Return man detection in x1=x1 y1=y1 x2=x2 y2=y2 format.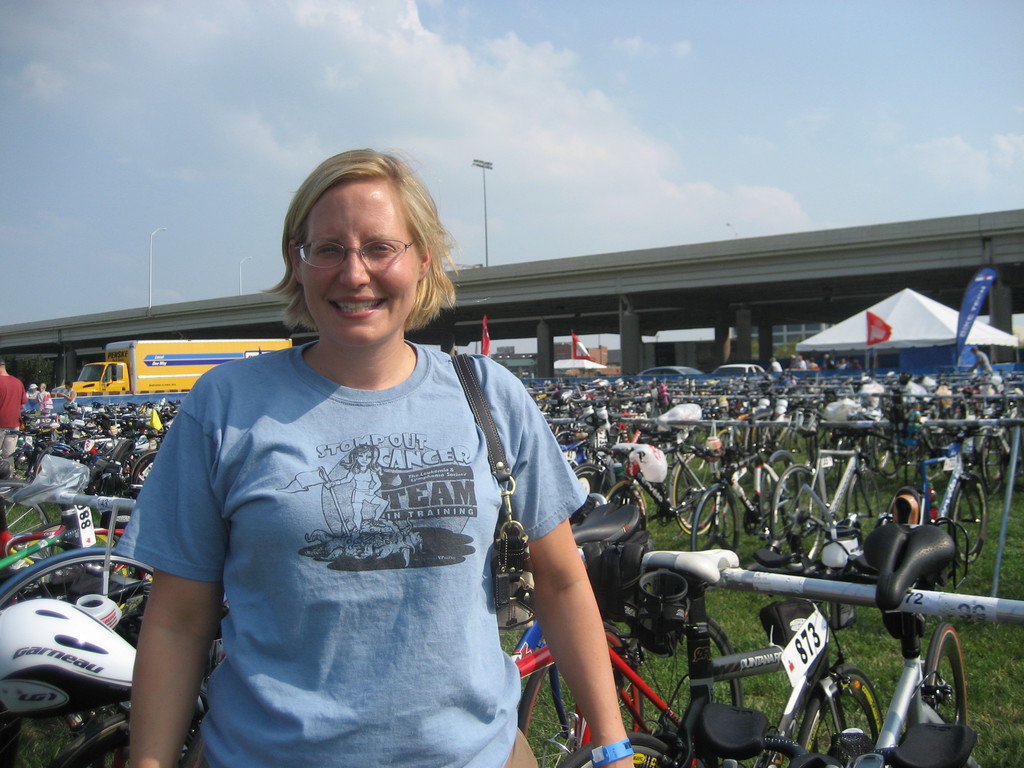
x1=0 y1=356 x2=26 y2=477.
